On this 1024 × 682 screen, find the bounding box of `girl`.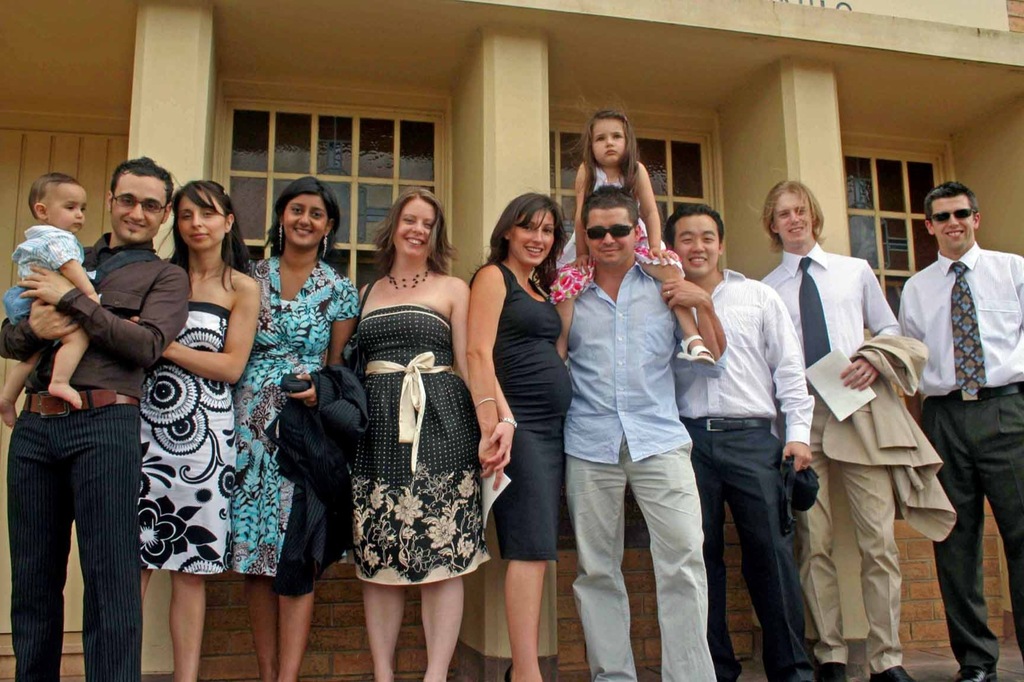
Bounding box: crop(464, 187, 569, 681).
